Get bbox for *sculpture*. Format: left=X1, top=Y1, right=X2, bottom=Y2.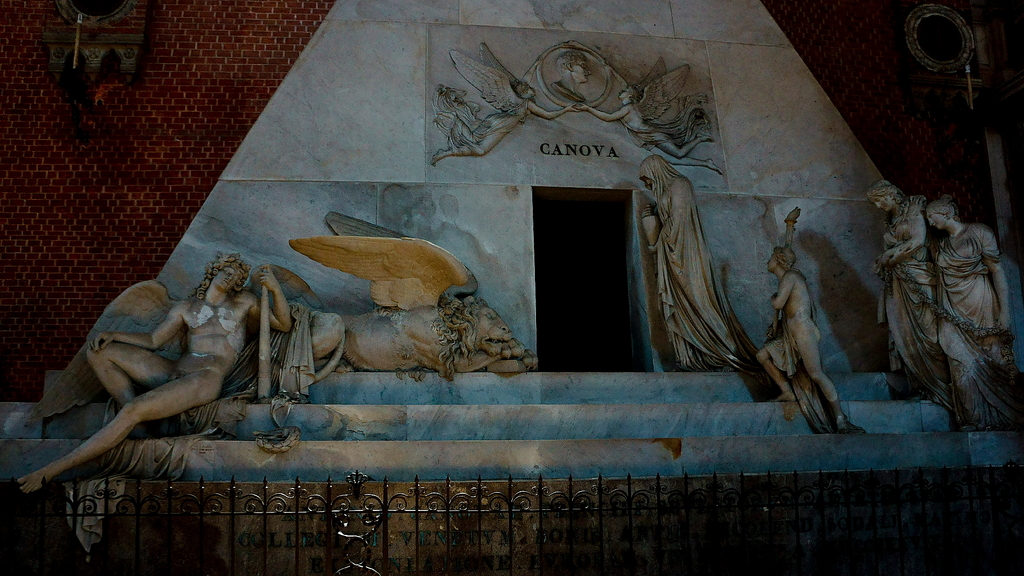
left=753, top=205, right=871, bottom=439.
